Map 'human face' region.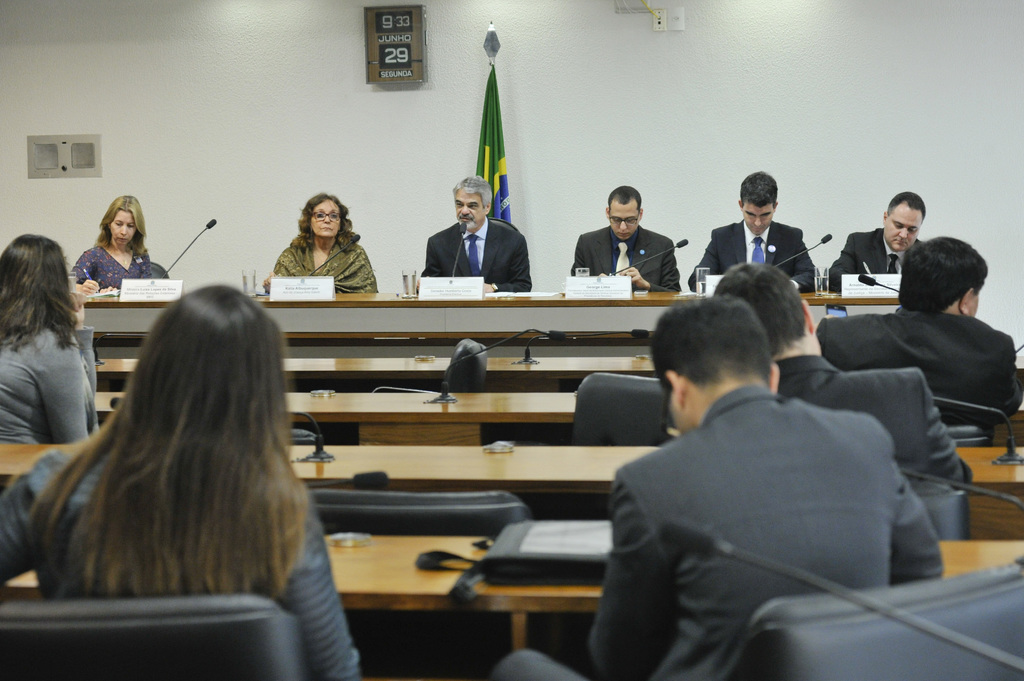
Mapped to [742, 203, 774, 239].
